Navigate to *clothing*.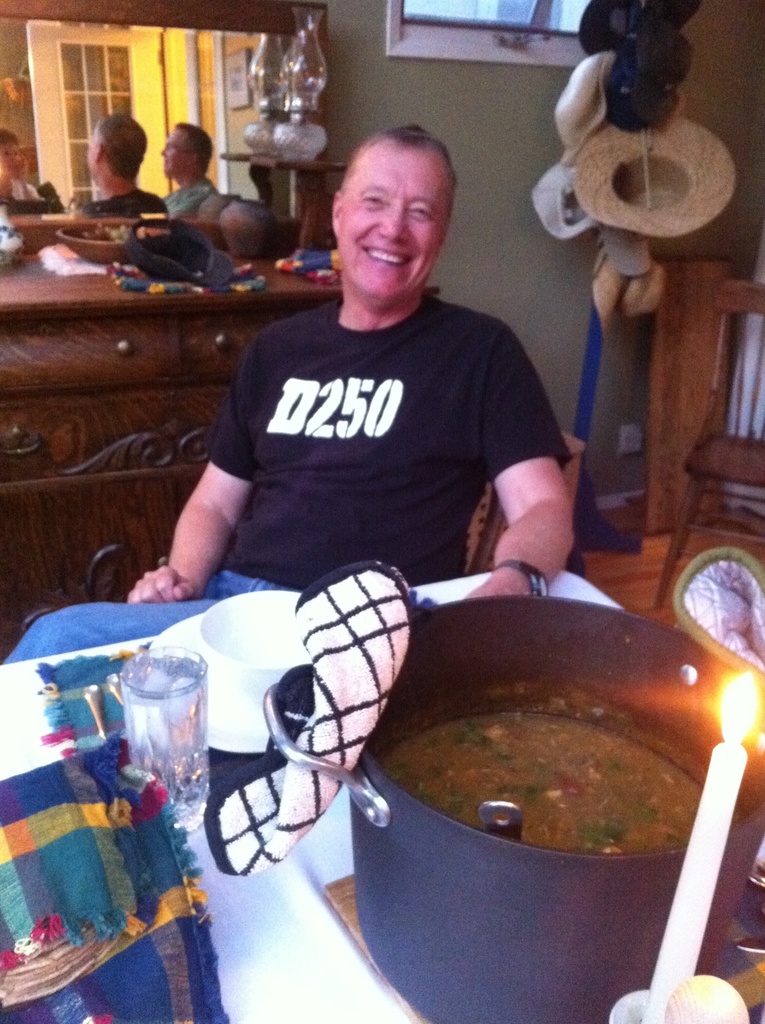
Navigation target: bbox=[161, 176, 223, 225].
